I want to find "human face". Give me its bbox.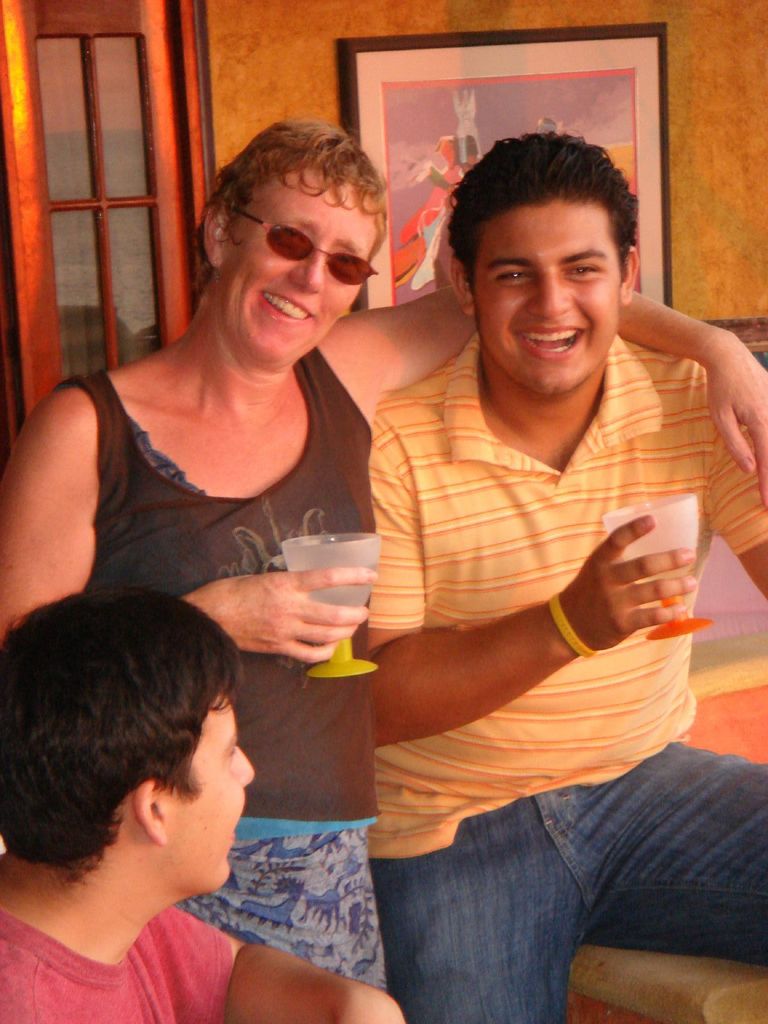
[x1=222, y1=174, x2=380, y2=369].
